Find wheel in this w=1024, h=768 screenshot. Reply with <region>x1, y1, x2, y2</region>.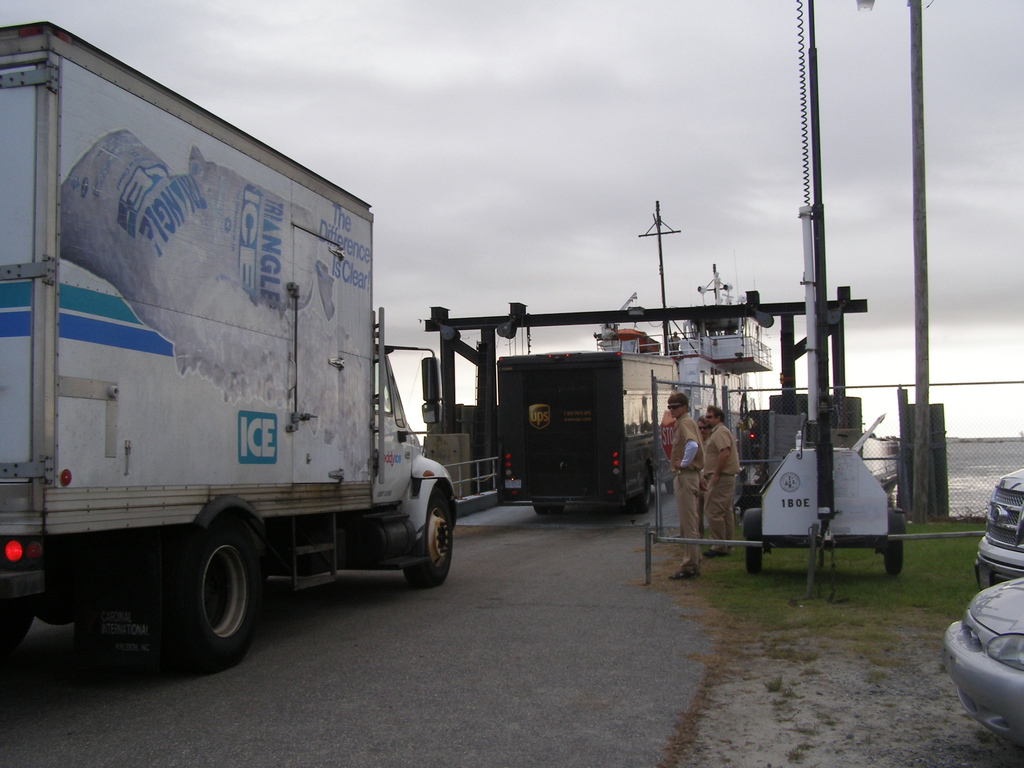
<region>636, 467, 656, 511</region>.
